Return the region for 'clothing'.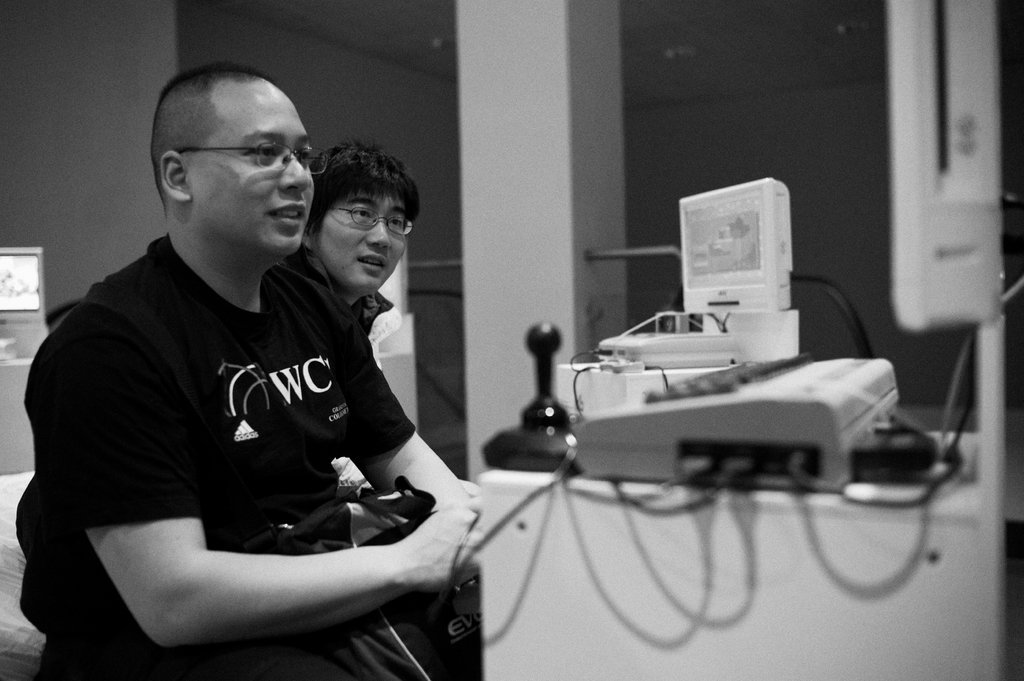
52:207:461:654.
